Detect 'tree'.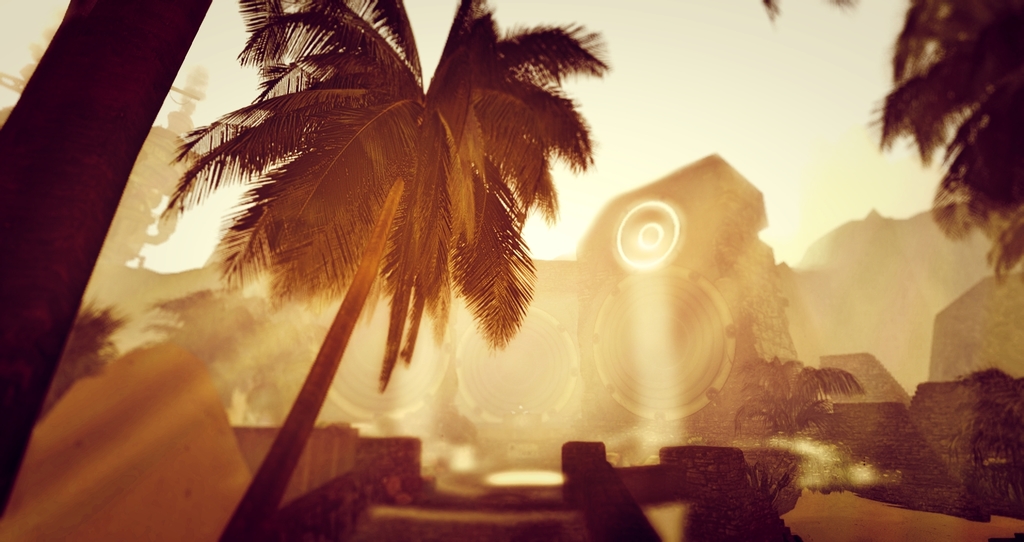
Detected at x1=754 y1=0 x2=1023 y2=291.
